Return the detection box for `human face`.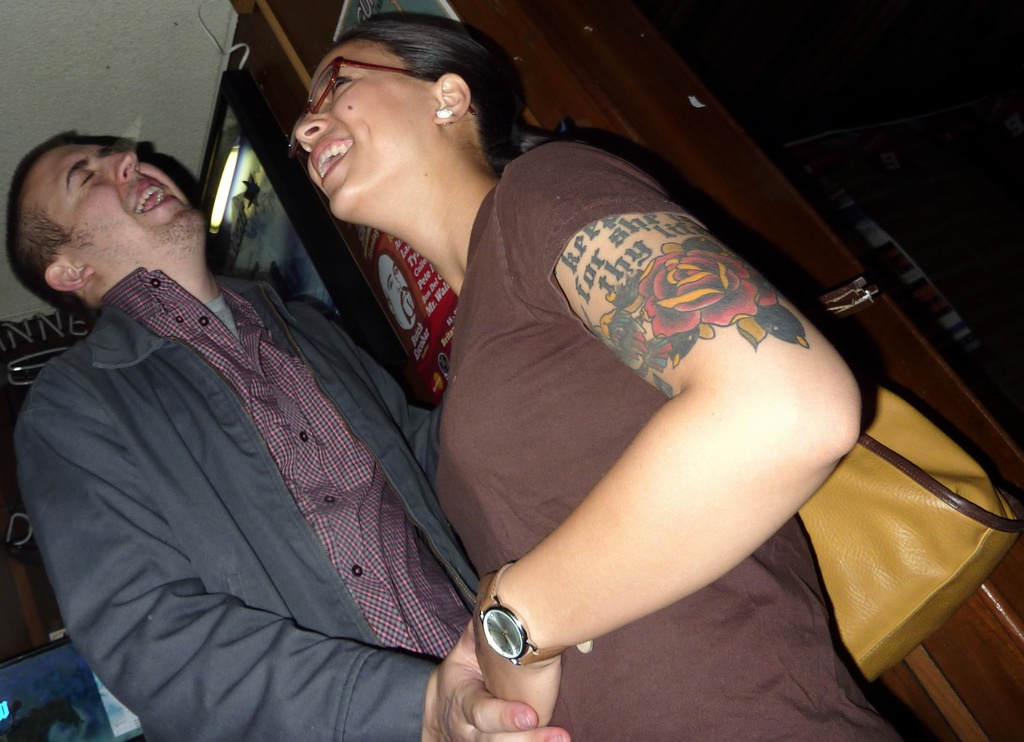
36:136:210:278.
